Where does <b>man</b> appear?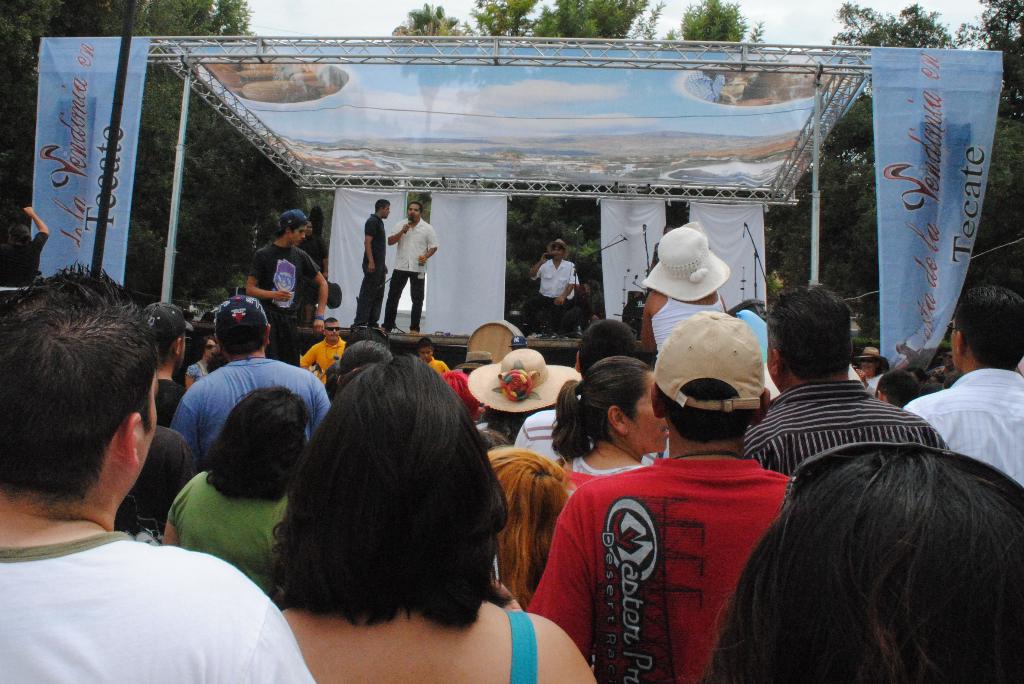
Appears at 0 263 262 683.
